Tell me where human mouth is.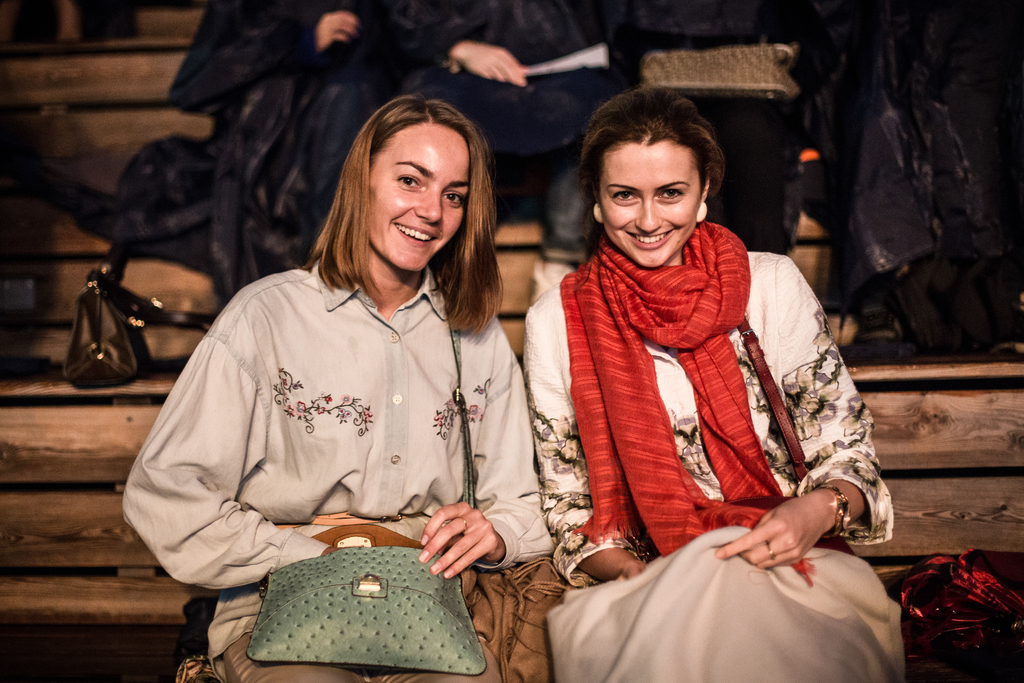
human mouth is at bbox=(621, 231, 672, 252).
